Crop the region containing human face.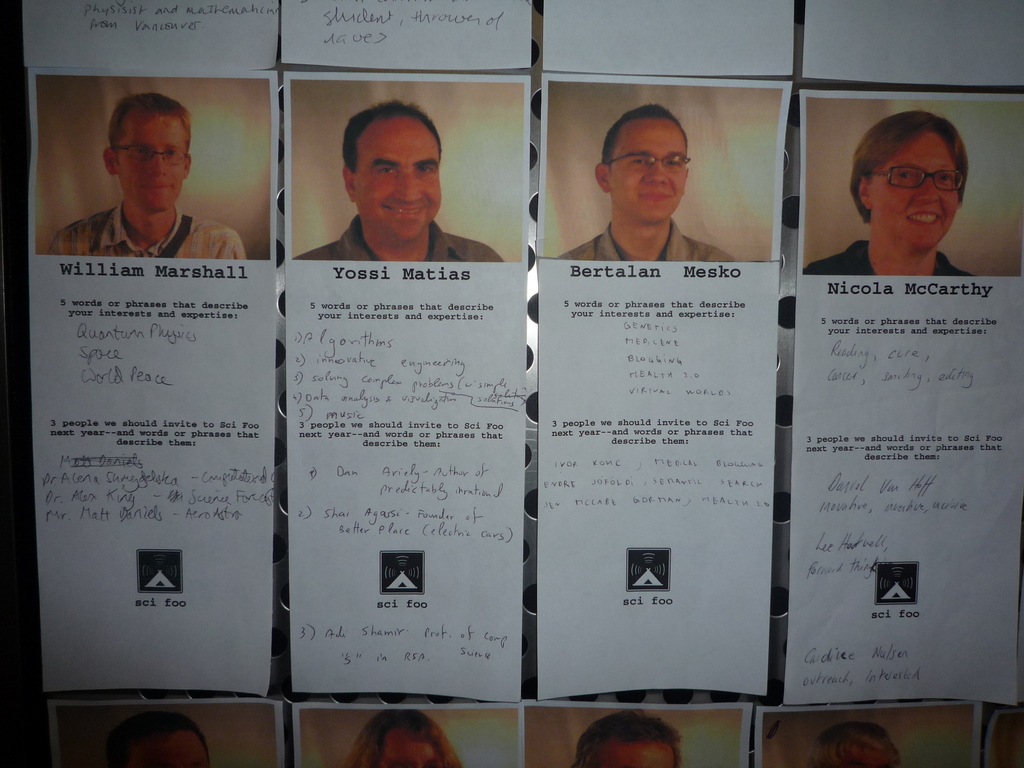
Crop region: <box>872,134,959,250</box>.
